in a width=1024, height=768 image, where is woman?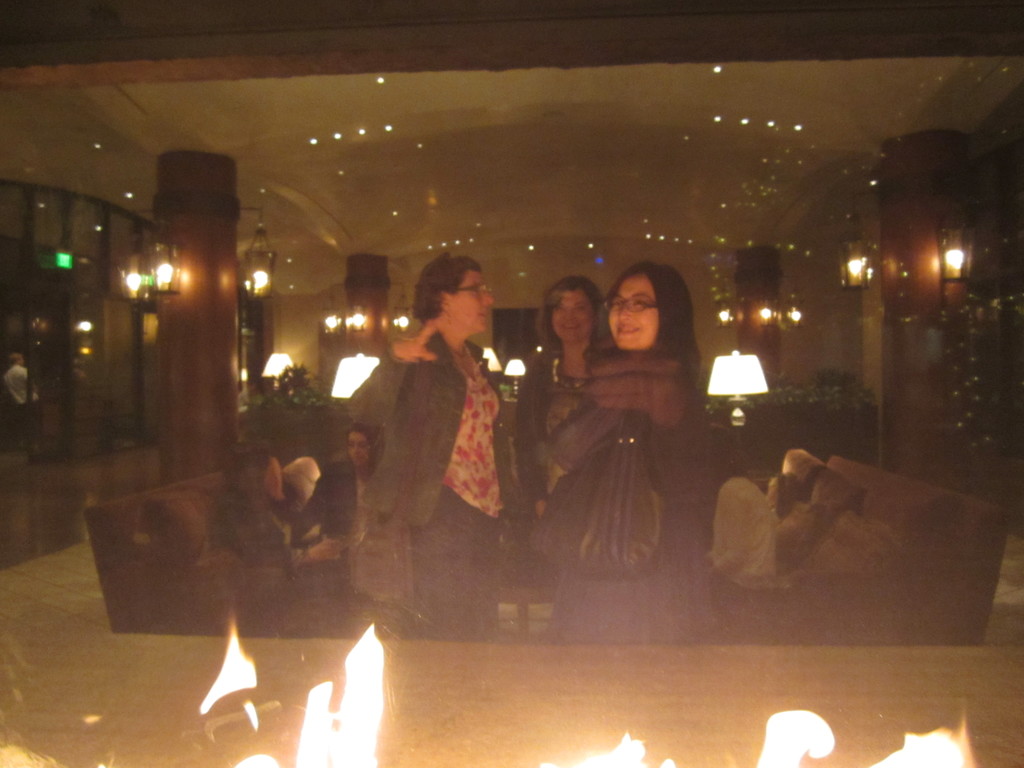
BBox(294, 430, 376, 537).
